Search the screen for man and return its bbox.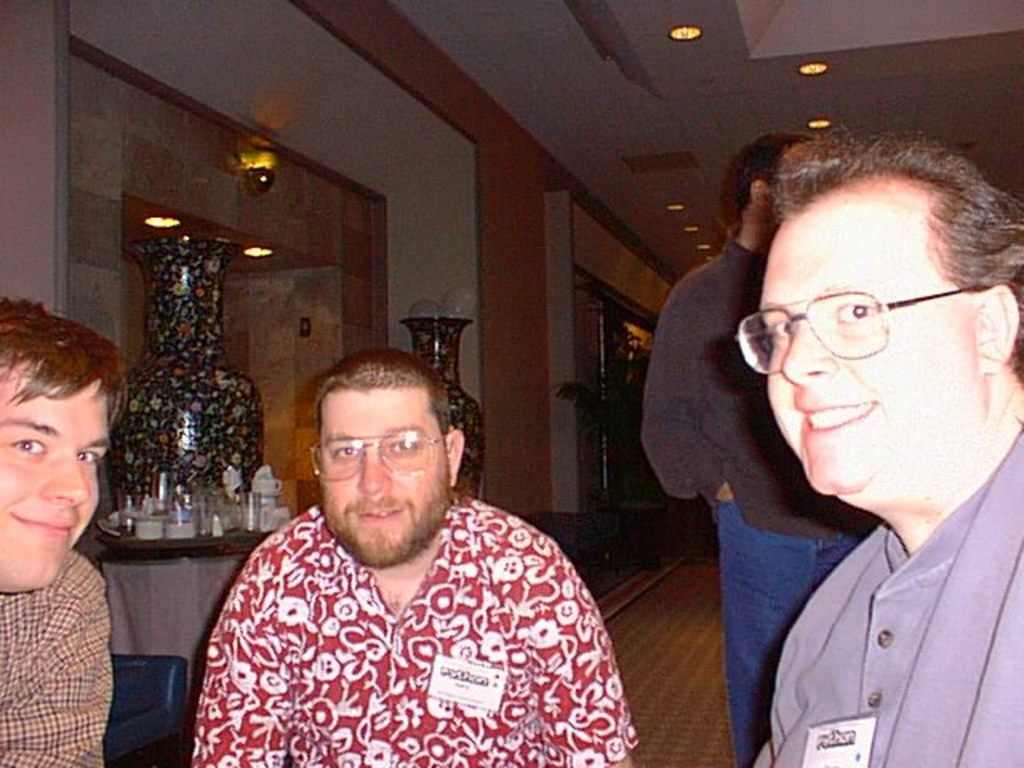
Found: BBox(0, 286, 128, 766).
